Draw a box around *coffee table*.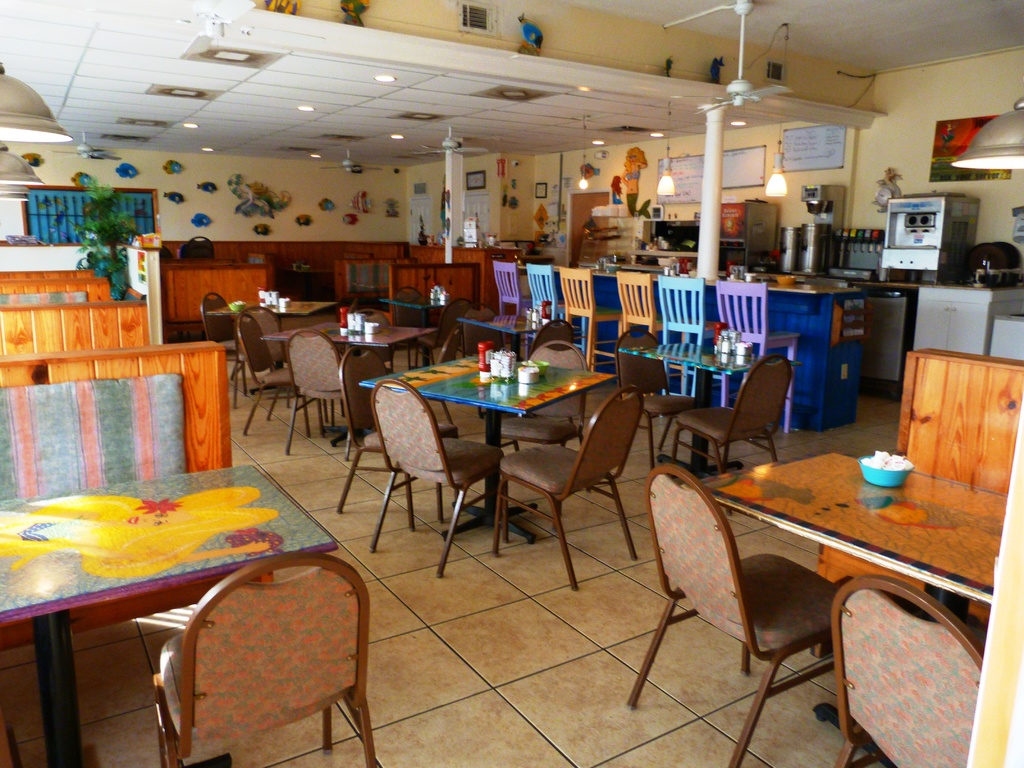
region(689, 447, 1007, 766).
